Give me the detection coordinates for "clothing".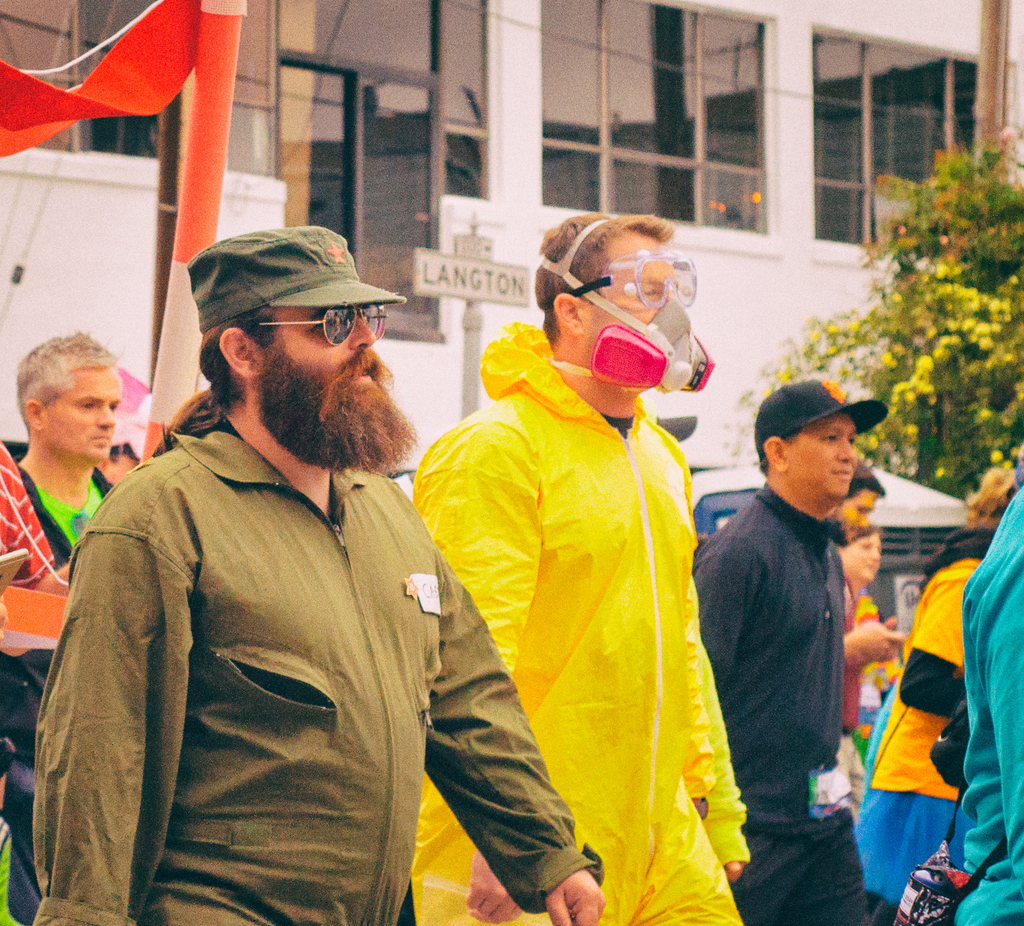
x1=15 y1=474 x2=108 y2=573.
